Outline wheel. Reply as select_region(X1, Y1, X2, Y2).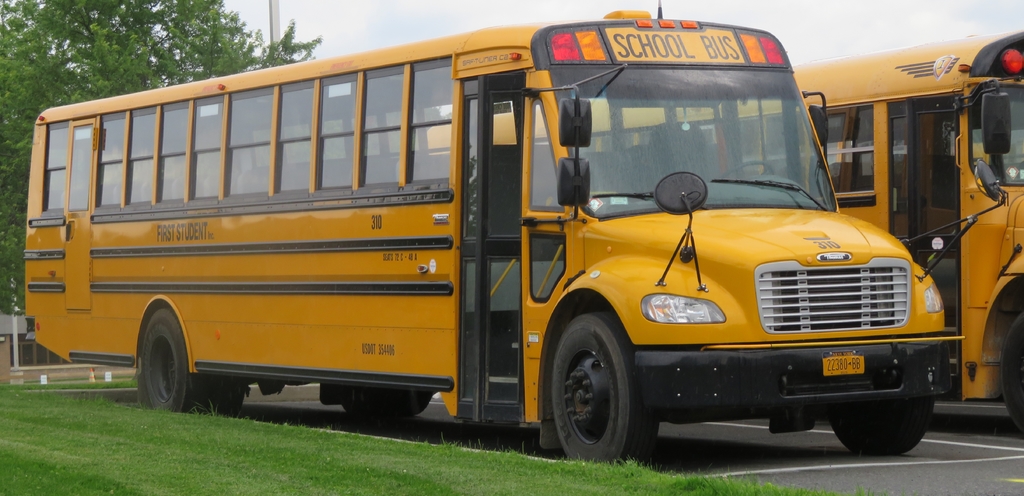
select_region(828, 394, 931, 453).
